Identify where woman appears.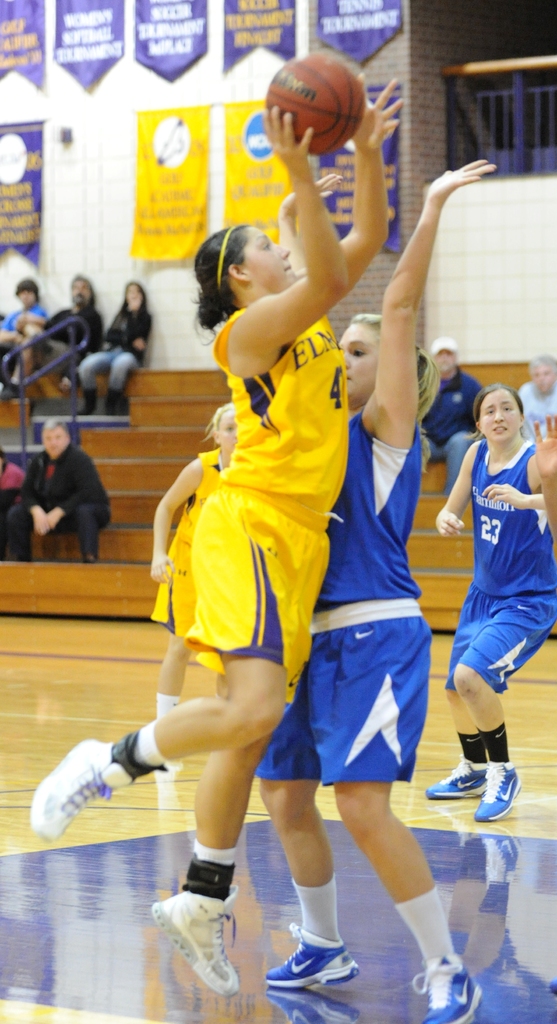
Appears at 255:160:490:1023.
